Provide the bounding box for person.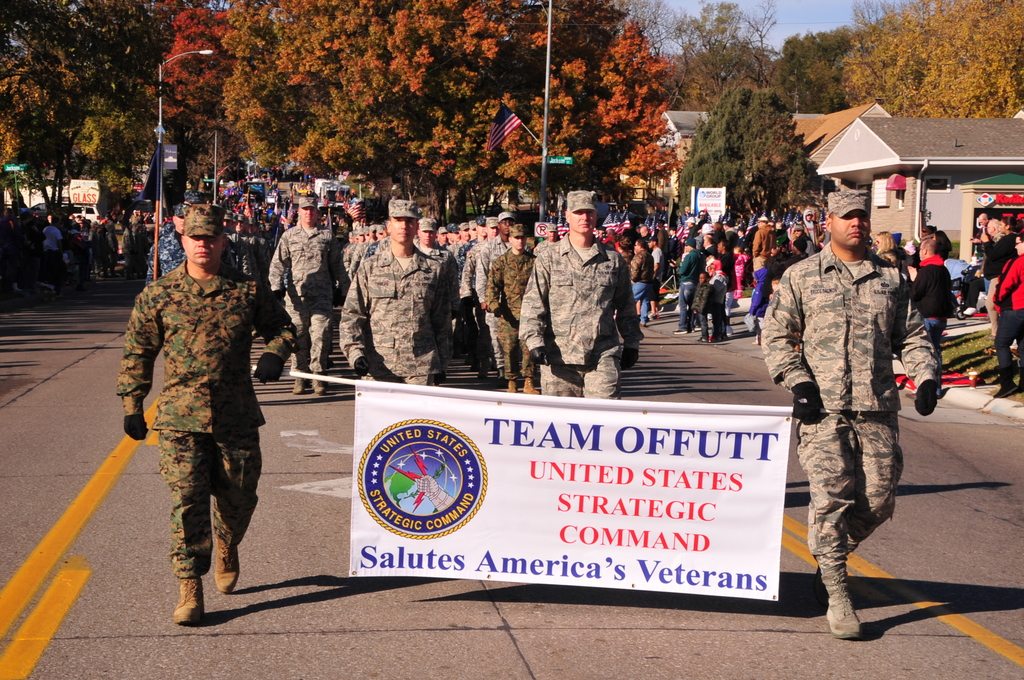
(x1=417, y1=473, x2=458, y2=511).
